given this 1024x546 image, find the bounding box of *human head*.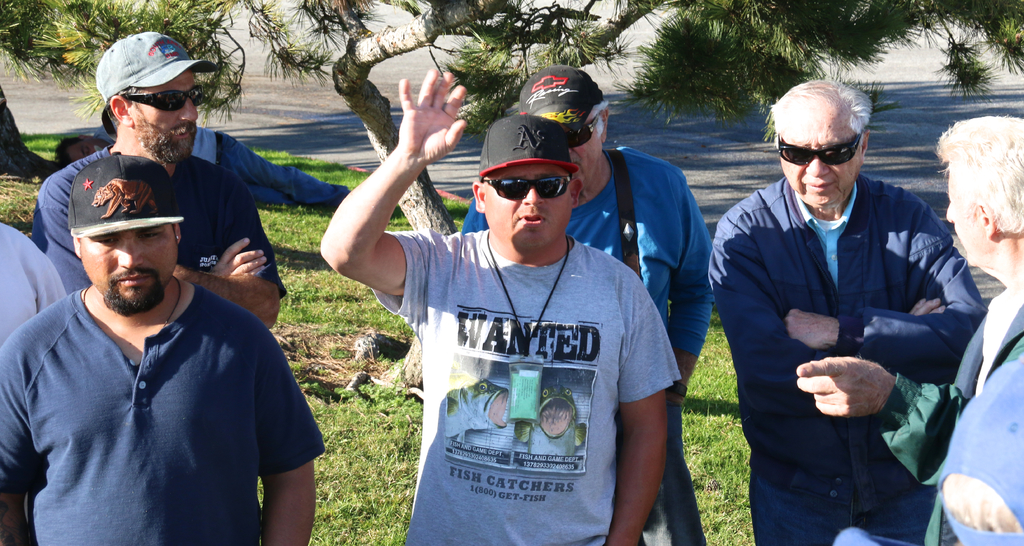
BBox(48, 135, 114, 168).
